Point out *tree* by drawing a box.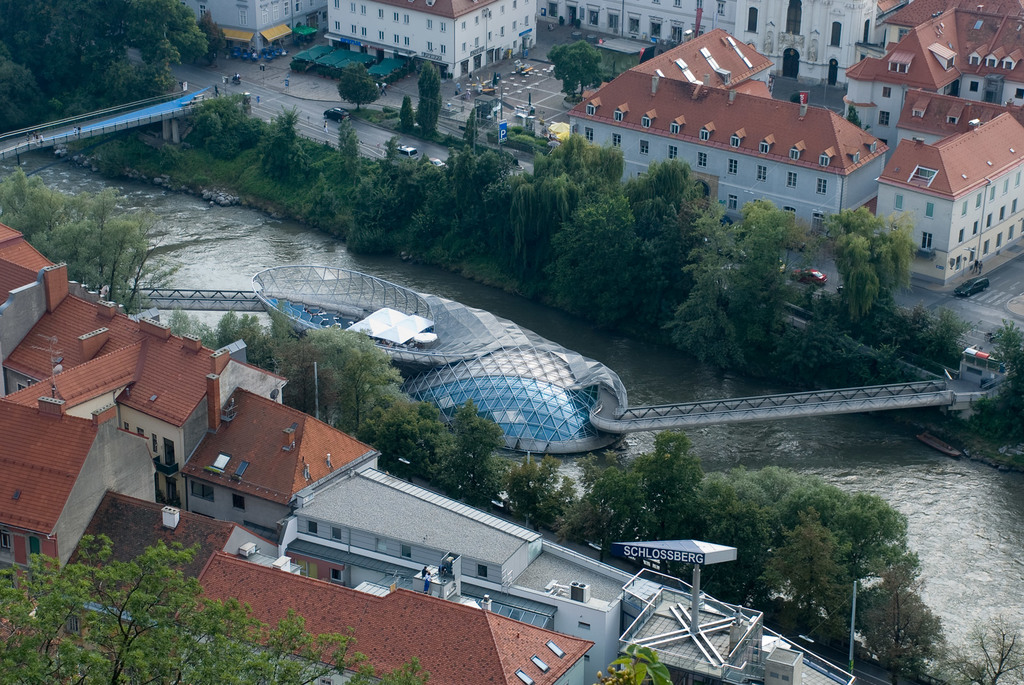
[333,61,383,122].
